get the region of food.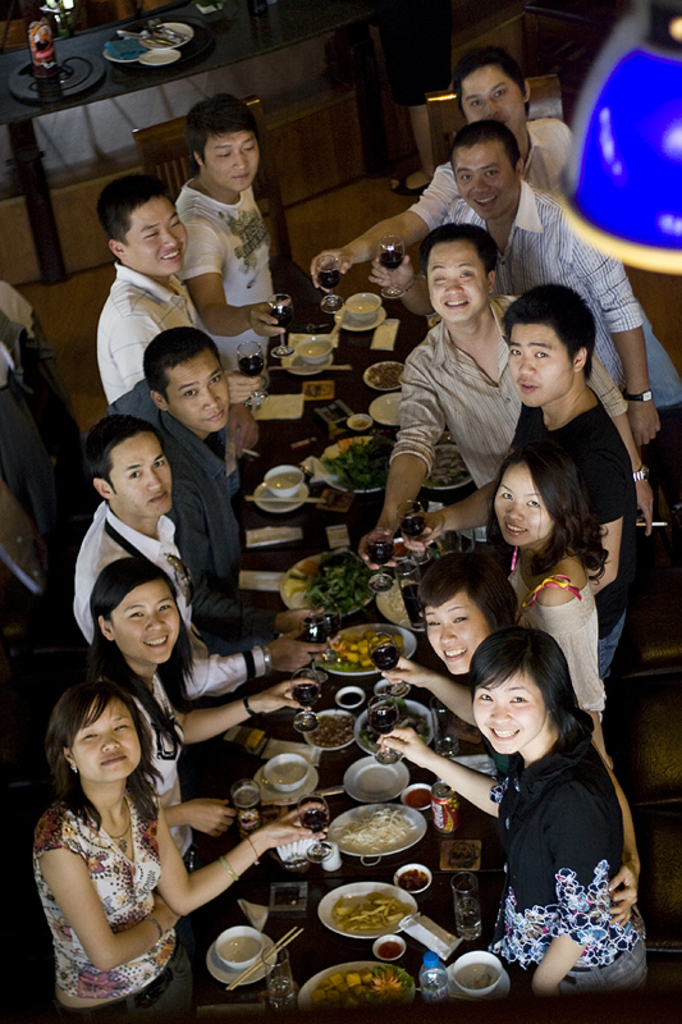
bbox=[440, 956, 505, 1000].
